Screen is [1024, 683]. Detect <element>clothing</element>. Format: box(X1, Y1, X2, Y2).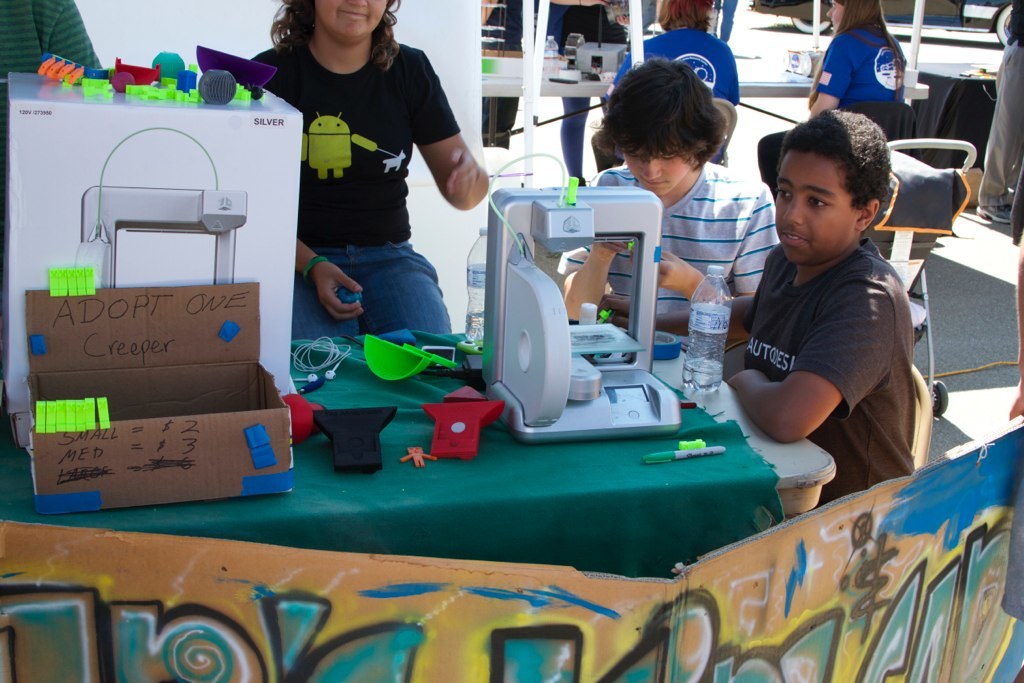
box(250, 16, 476, 374).
